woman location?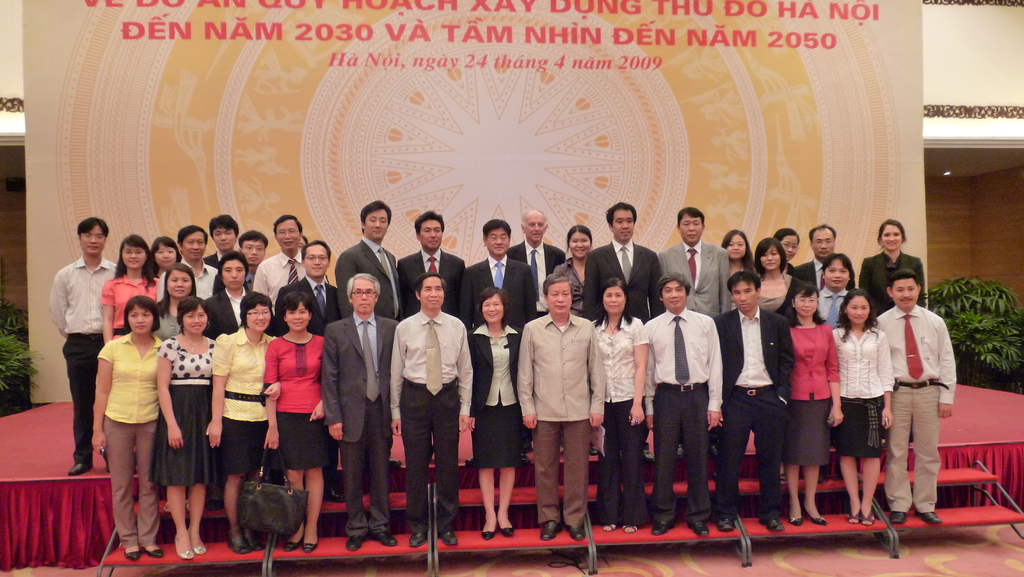
<bbox>860, 221, 926, 320</bbox>
